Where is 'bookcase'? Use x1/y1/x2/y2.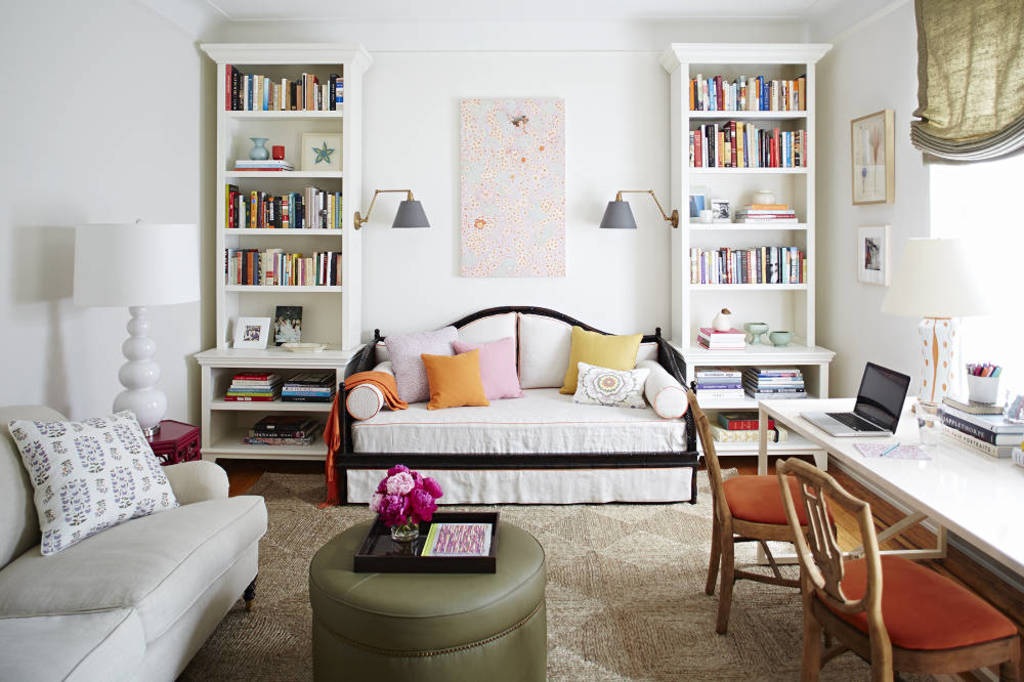
657/45/833/457.
